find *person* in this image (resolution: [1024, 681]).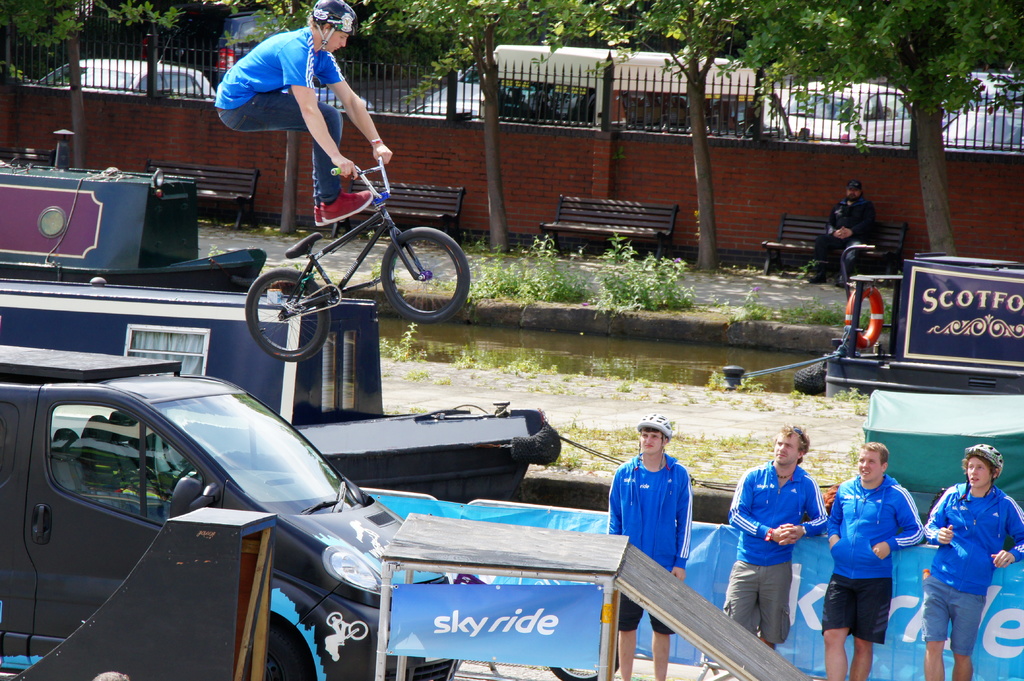
locate(920, 437, 1023, 680).
